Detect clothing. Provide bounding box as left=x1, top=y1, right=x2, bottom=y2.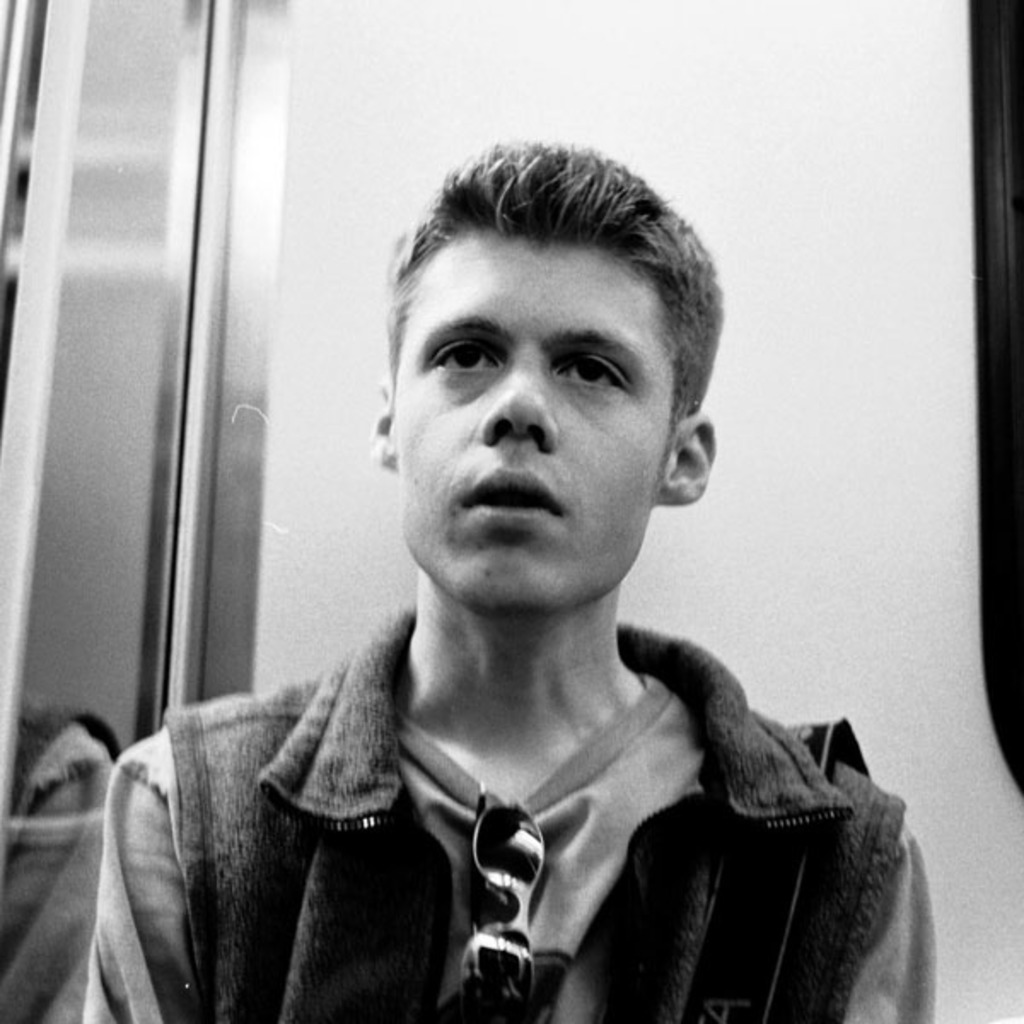
left=130, top=558, right=899, bottom=1010.
